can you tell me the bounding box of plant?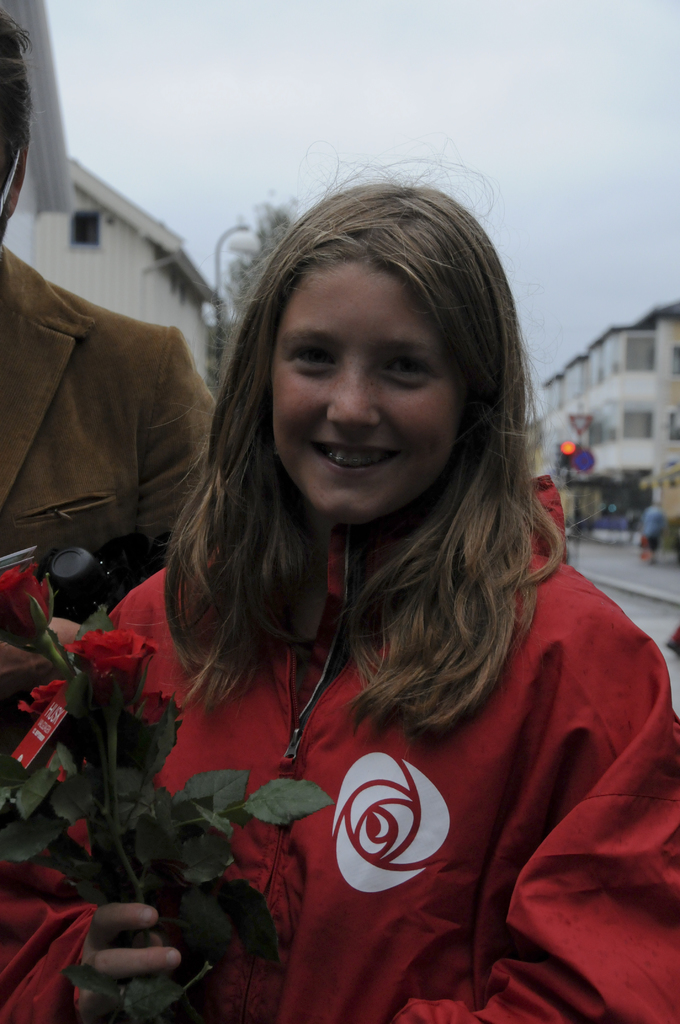
[left=4, top=554, right=325, bottom=1021].
